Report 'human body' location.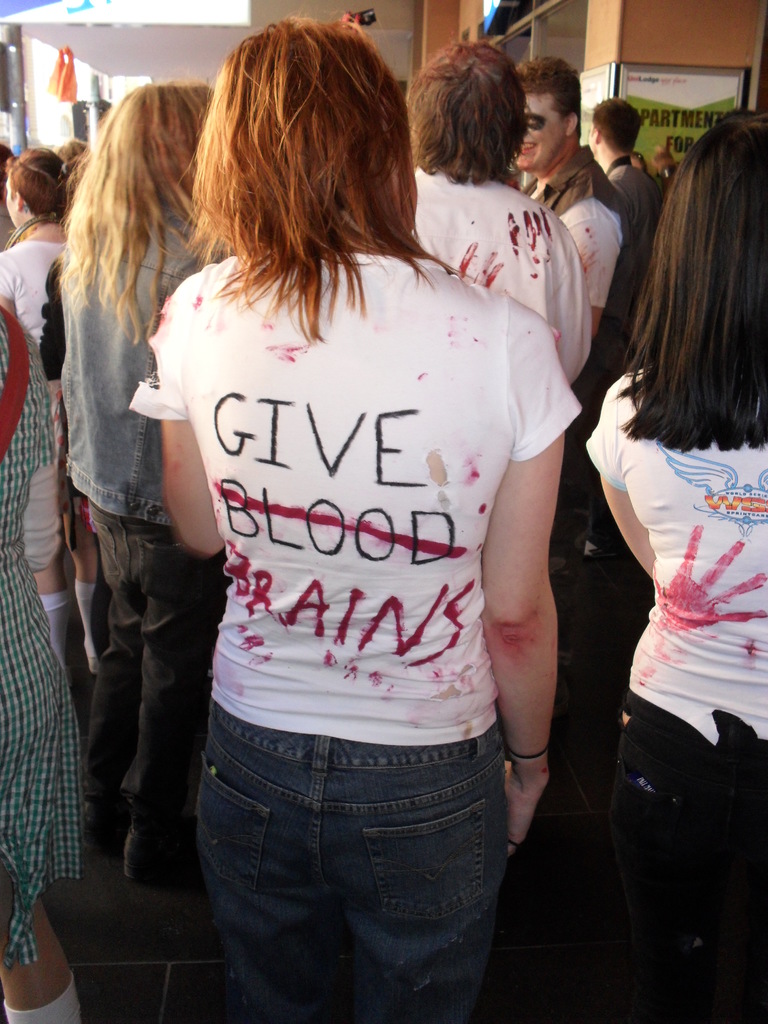
Report: [x1=126, y1=4, x2=579, y2=1020].
